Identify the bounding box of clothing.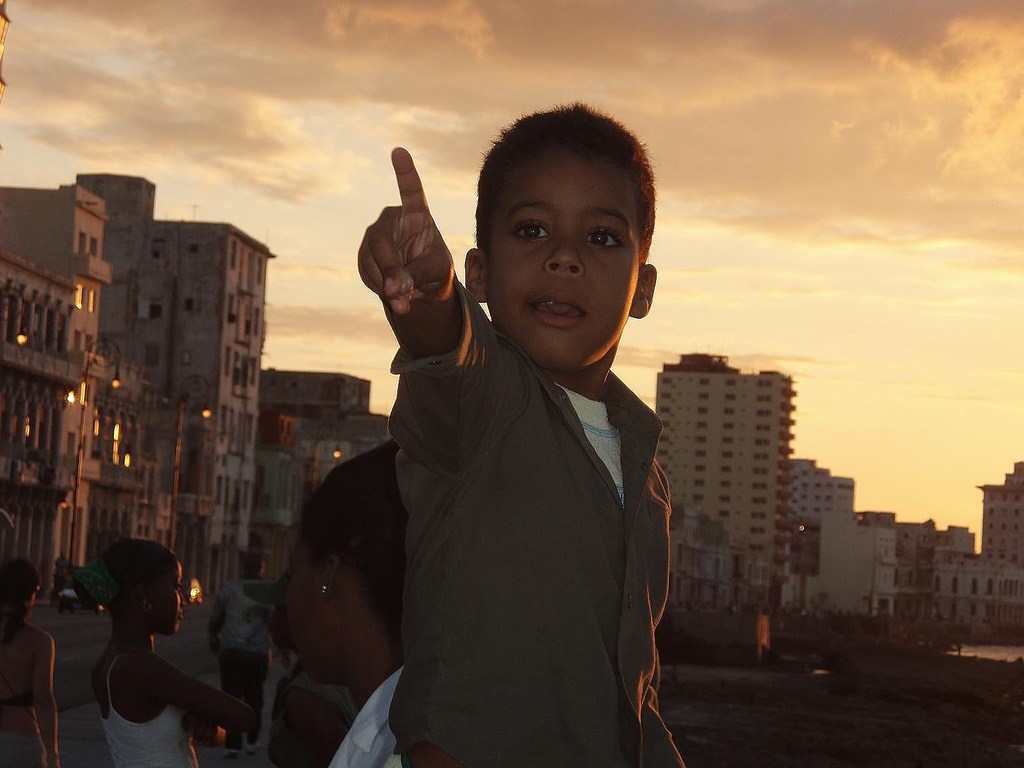
bbox=[386, 268, 688, 767].
